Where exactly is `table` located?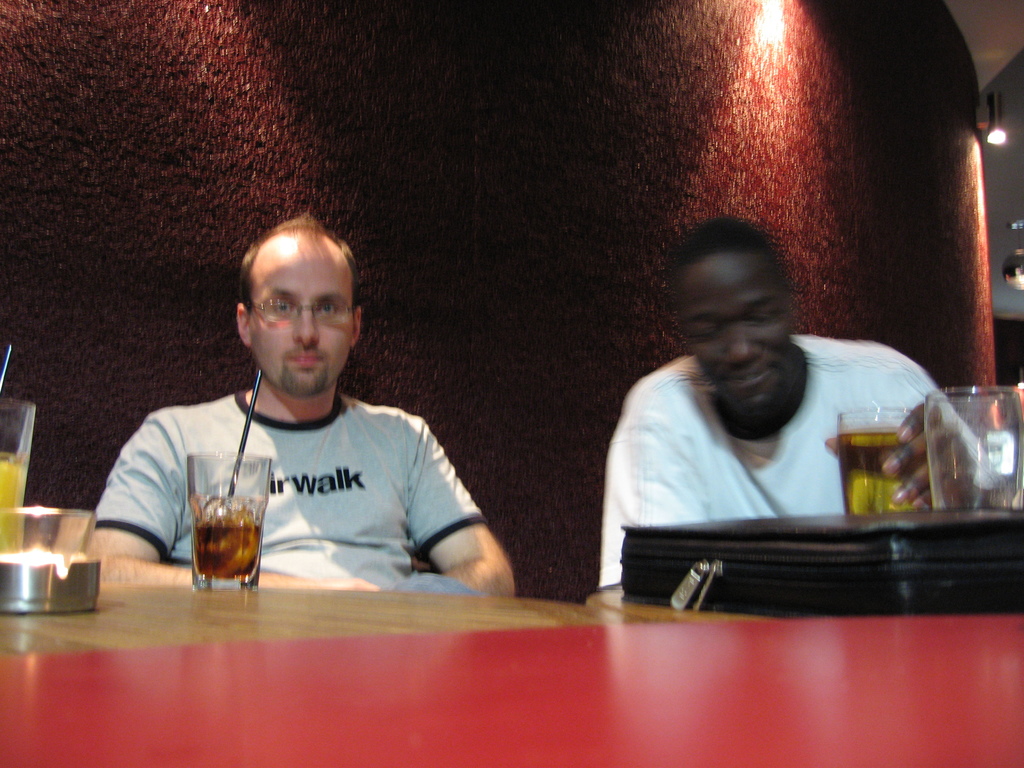
Its bounding box is bbox(0, 583, 1023, 767).
